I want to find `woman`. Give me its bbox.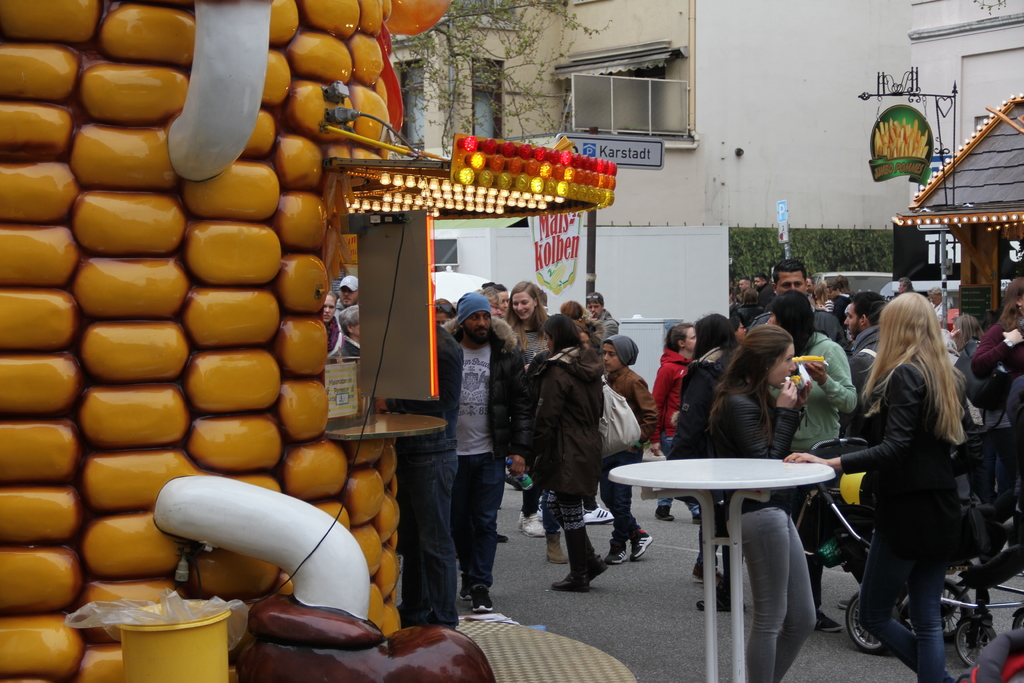
l=502, t=279, r=554, b=363.
